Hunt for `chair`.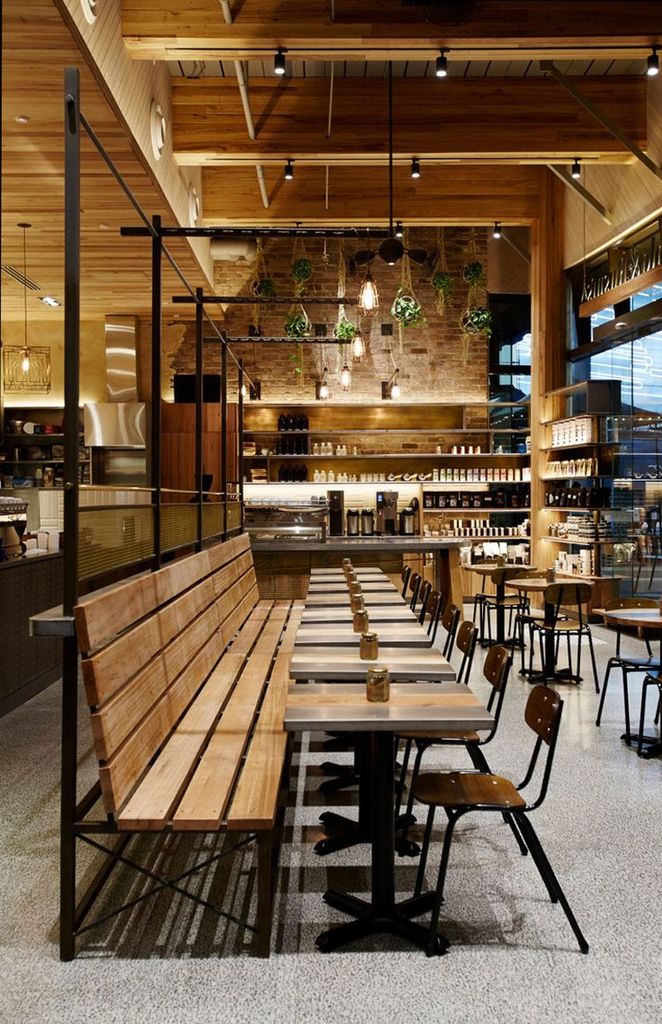
Hunted down at box(438, 603, 461, 662).
